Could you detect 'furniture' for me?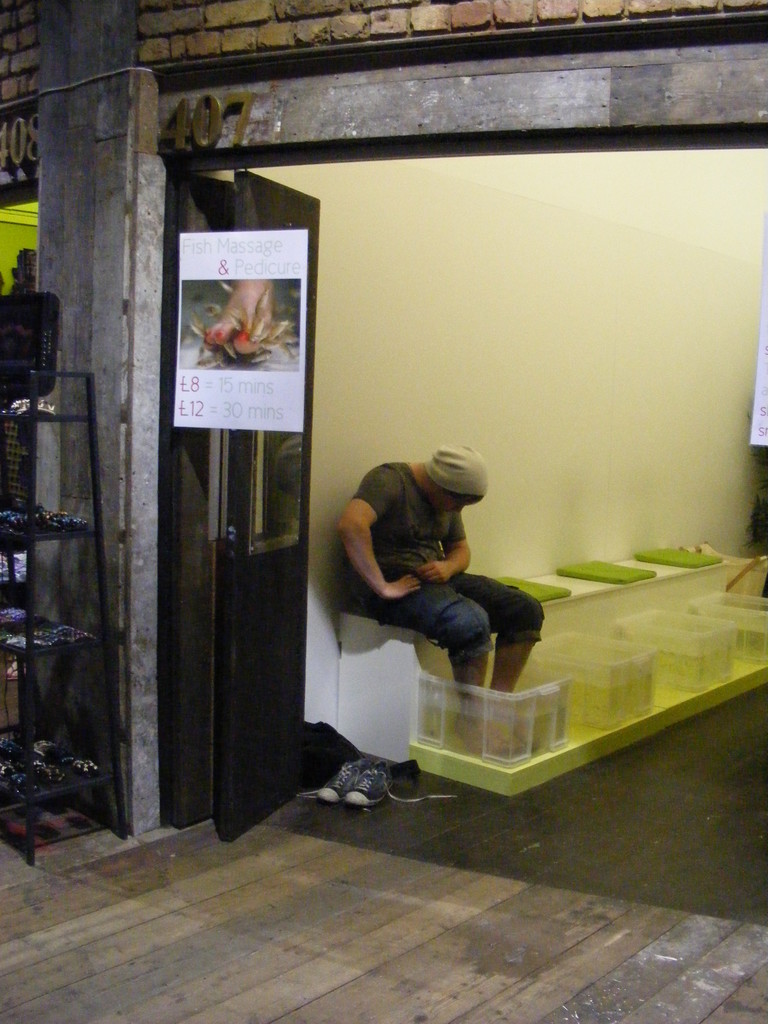
Detection result: x1=0, y1=366, x2=130, y2=868.
